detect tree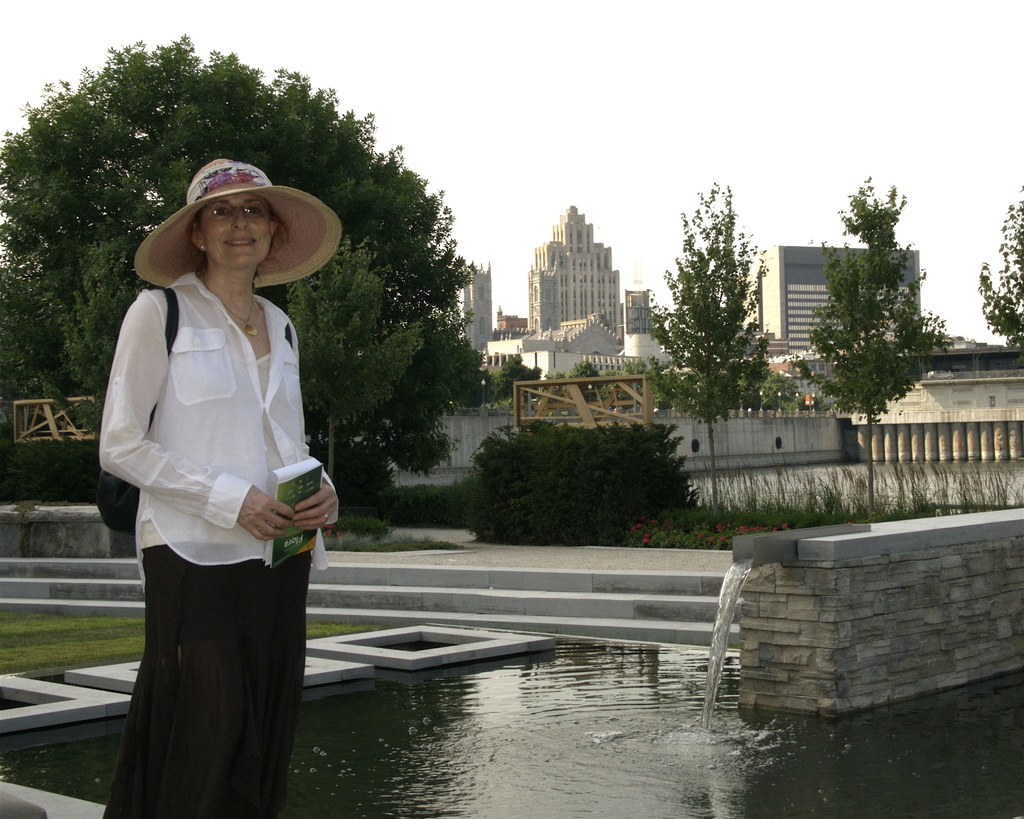
x1=0, y1=30, x2=478, y2=486
